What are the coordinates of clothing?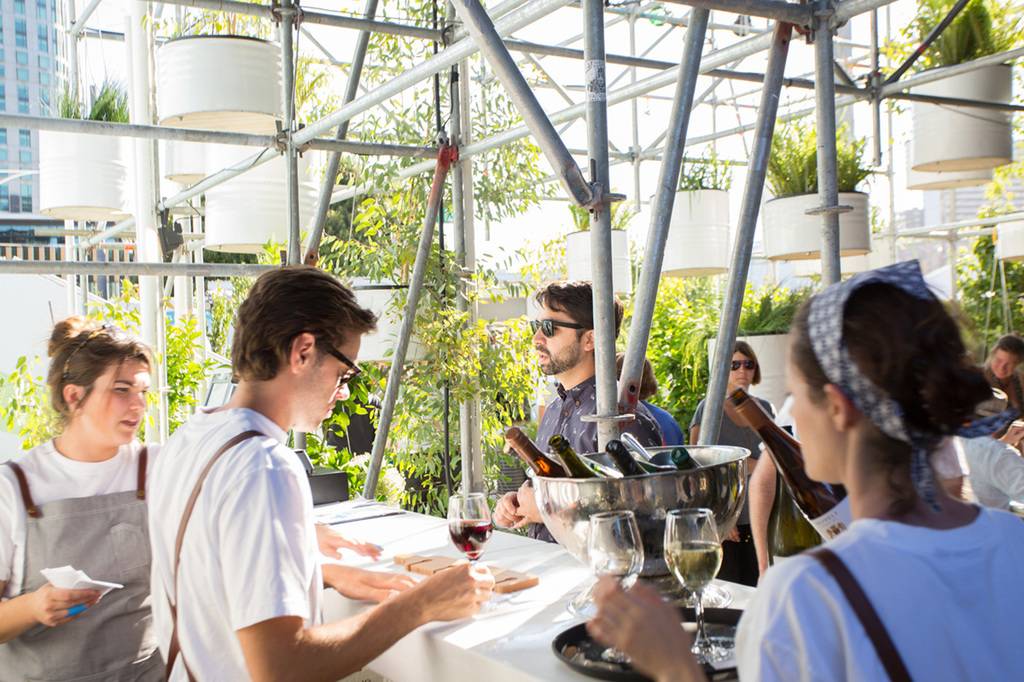
rect(0, 434, 168, 681).
